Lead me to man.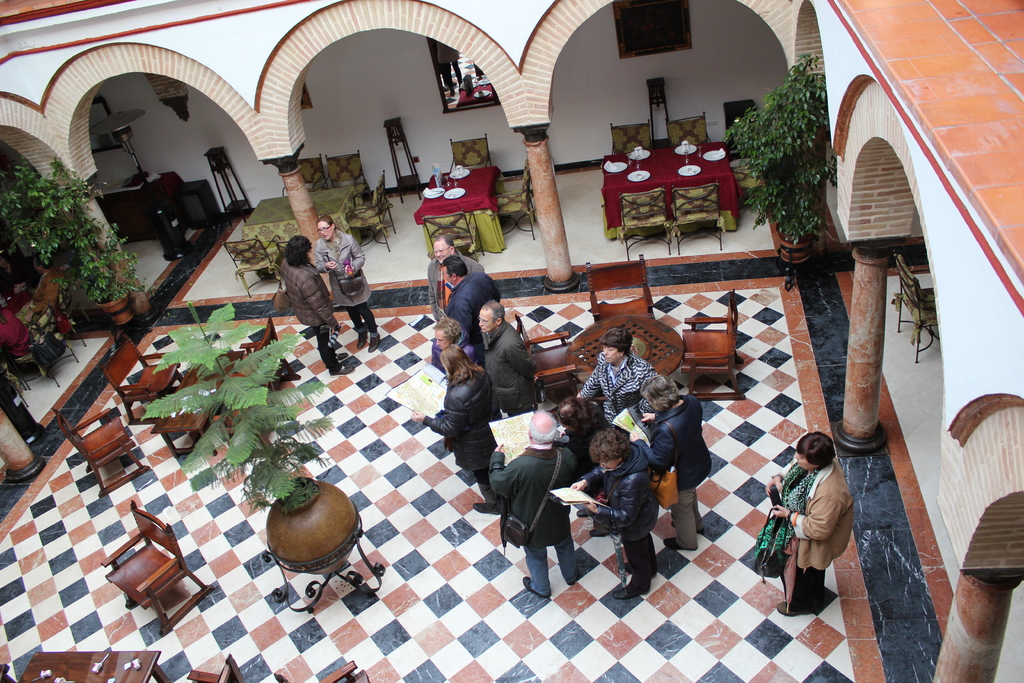
Lead to <region>429, 236, 483, 322</region>.
